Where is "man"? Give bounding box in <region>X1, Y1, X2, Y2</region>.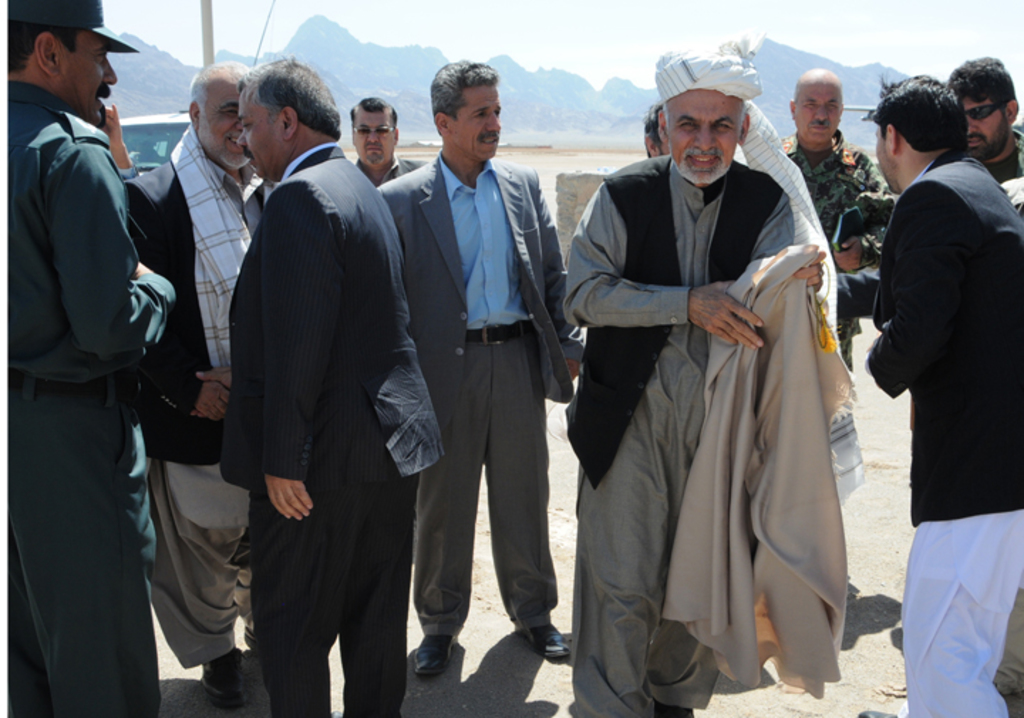
<region>0, 0, 202, 717</region>.
